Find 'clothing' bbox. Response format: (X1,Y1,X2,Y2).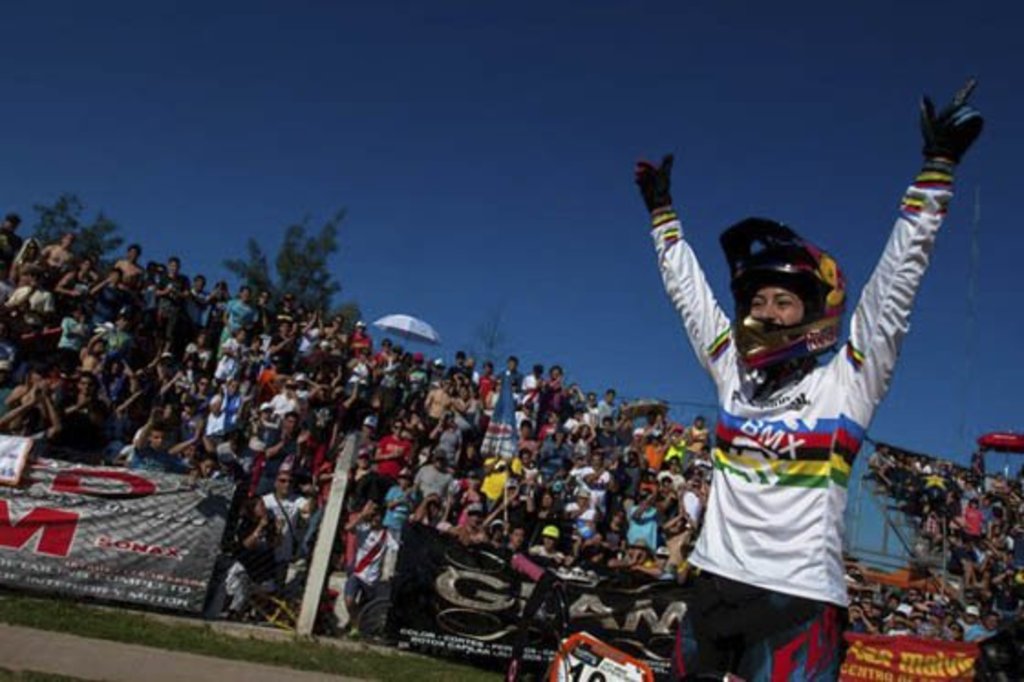
(221,298,267,338).
